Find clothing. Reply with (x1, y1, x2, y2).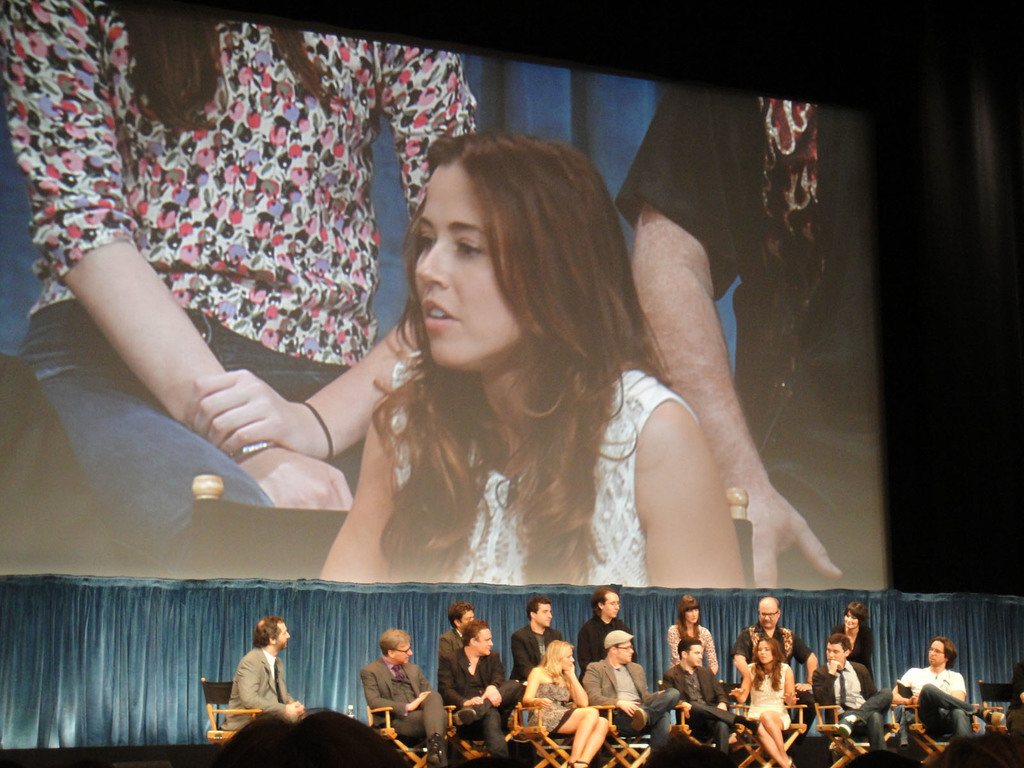
(813, 659, 880, 740).
